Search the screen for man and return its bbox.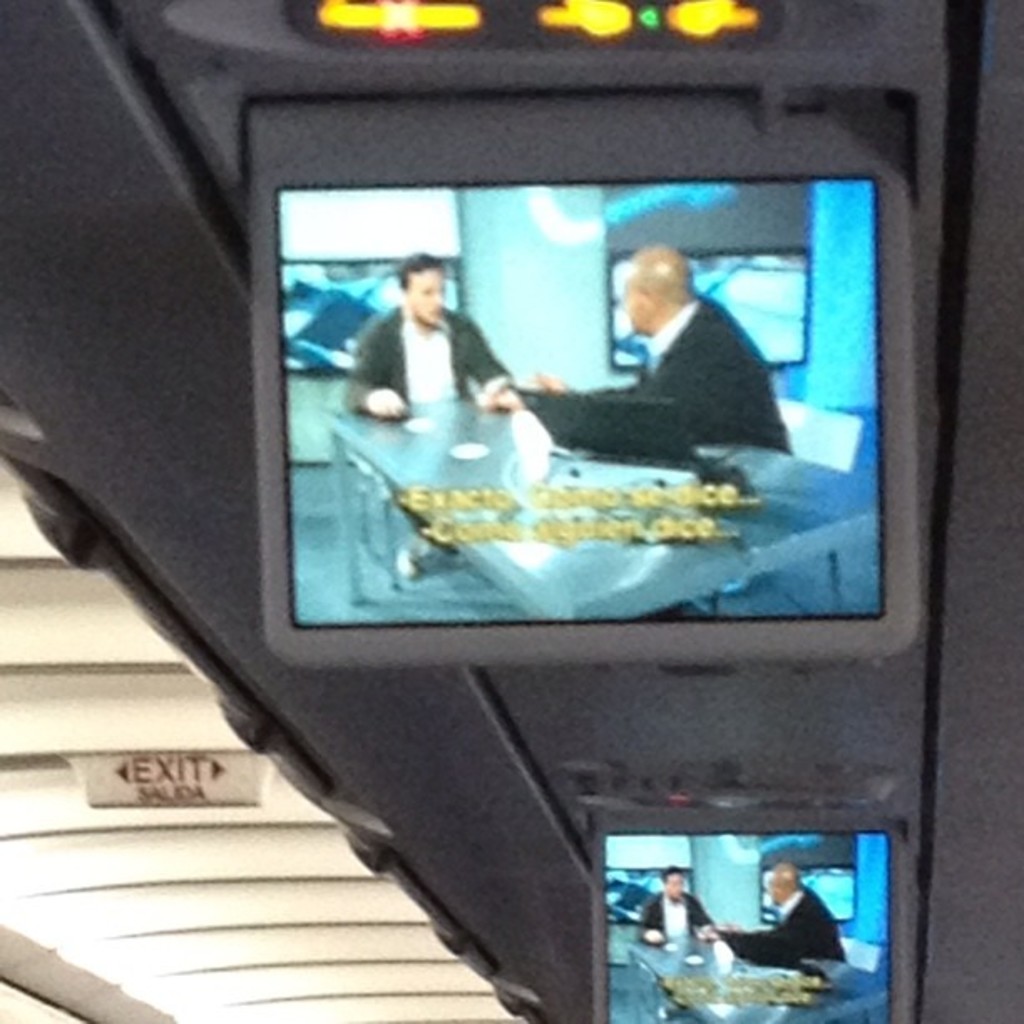
Found: detection(716, 868, 847, 970).
